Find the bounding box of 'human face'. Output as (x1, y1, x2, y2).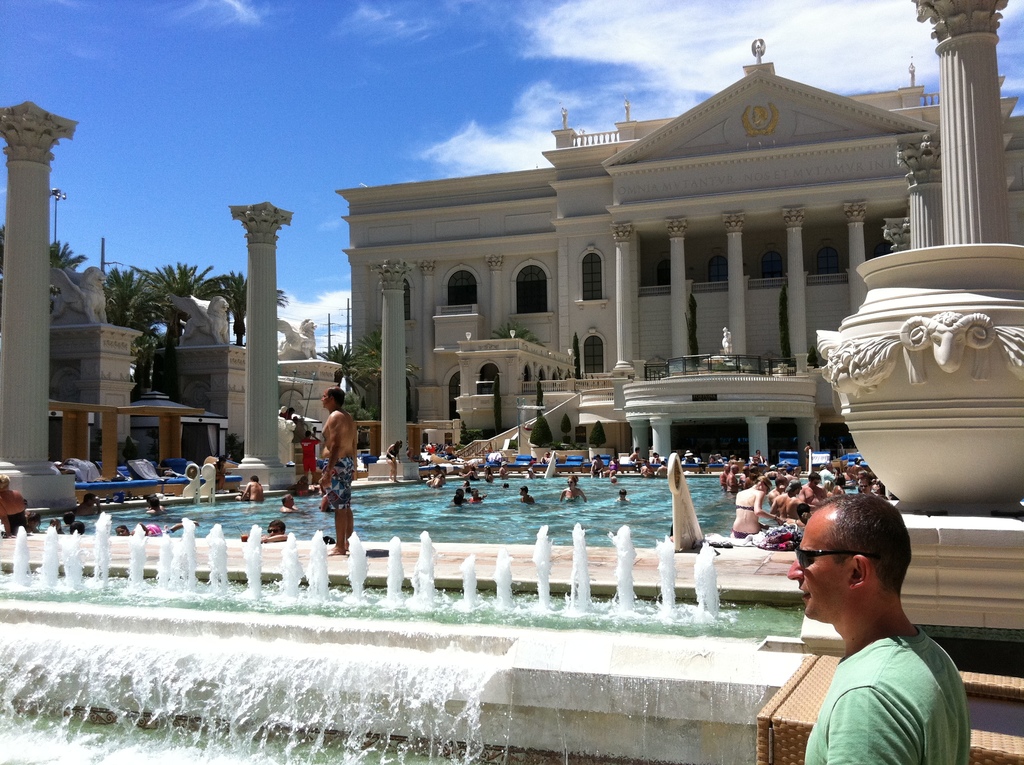
(786, 505, 855, 618).
